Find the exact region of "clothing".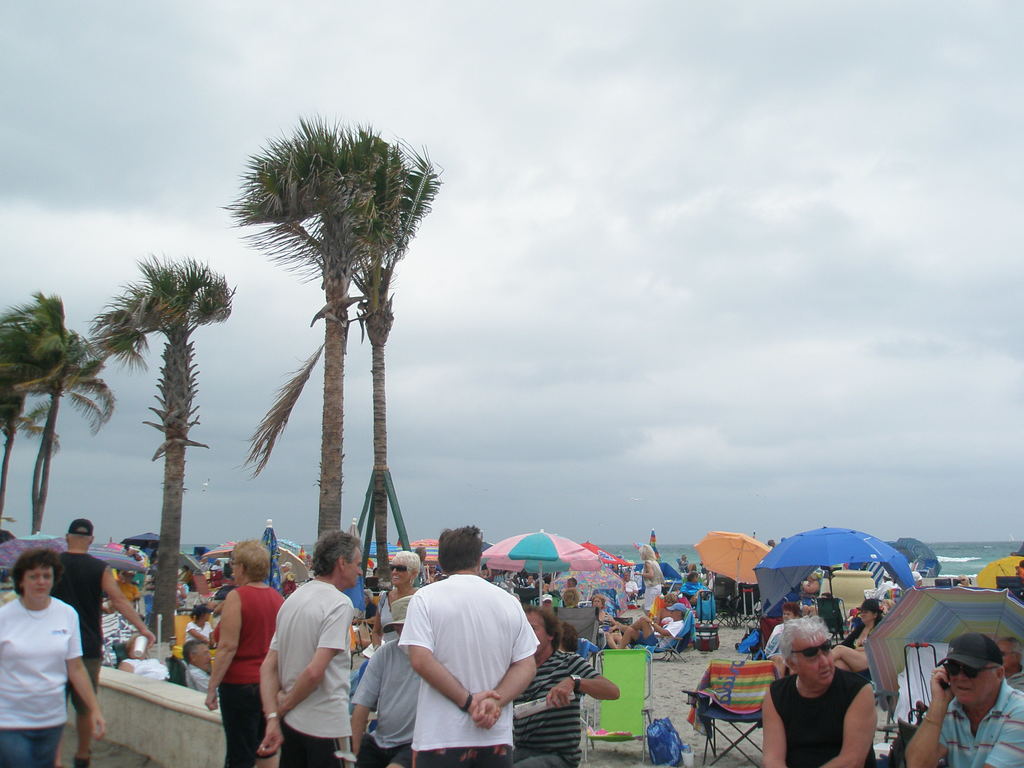
Exact region: [left=259, top=577, right=372, bottom=762].
